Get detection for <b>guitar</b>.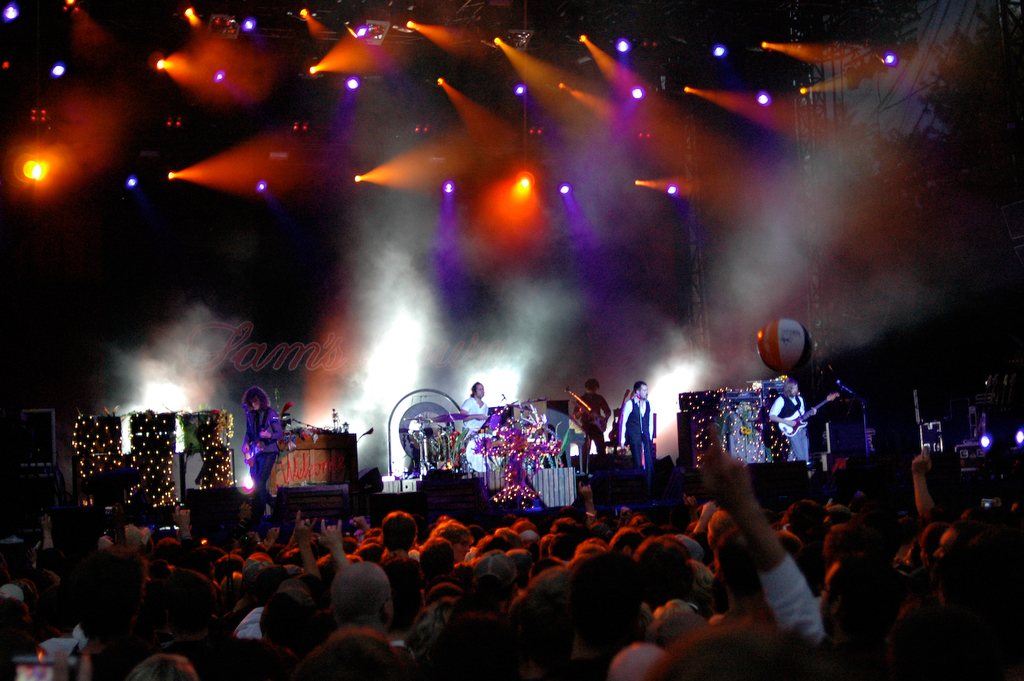
Detection: region(565, 382, 610, 435).
